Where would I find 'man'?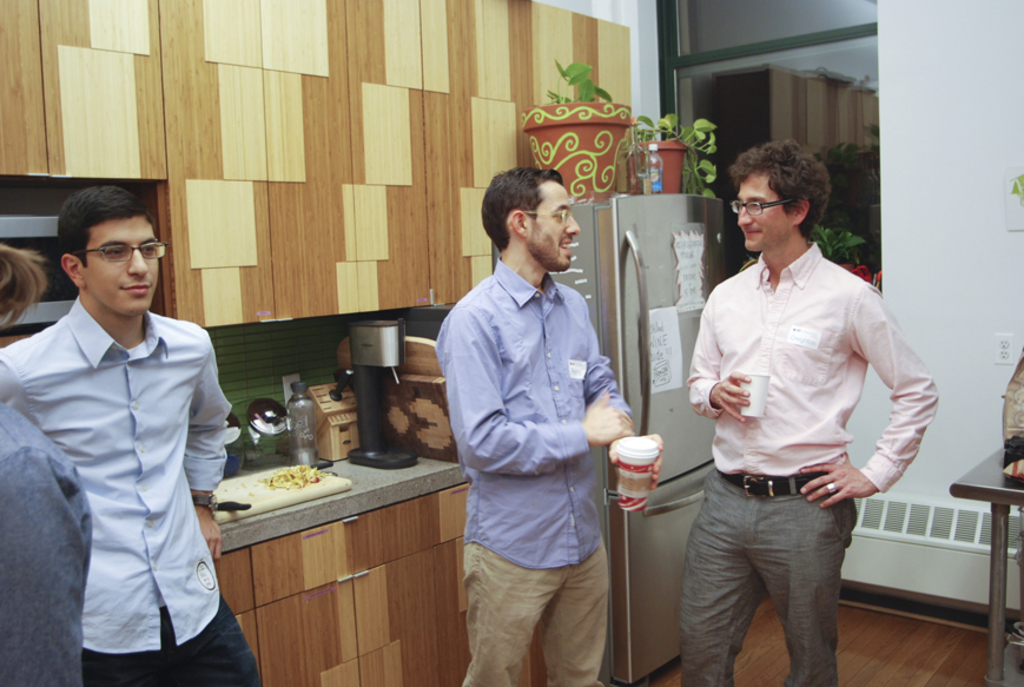
At [0,186,262,686].
